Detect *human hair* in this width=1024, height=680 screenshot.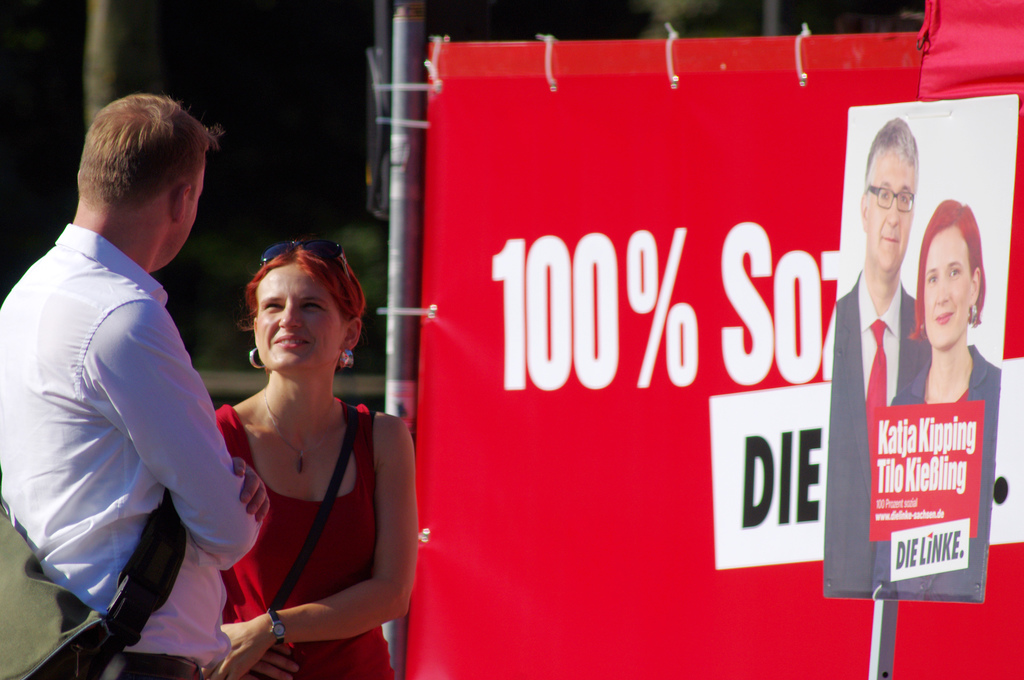
Detection: Rect(239, 241, 366, 331).
